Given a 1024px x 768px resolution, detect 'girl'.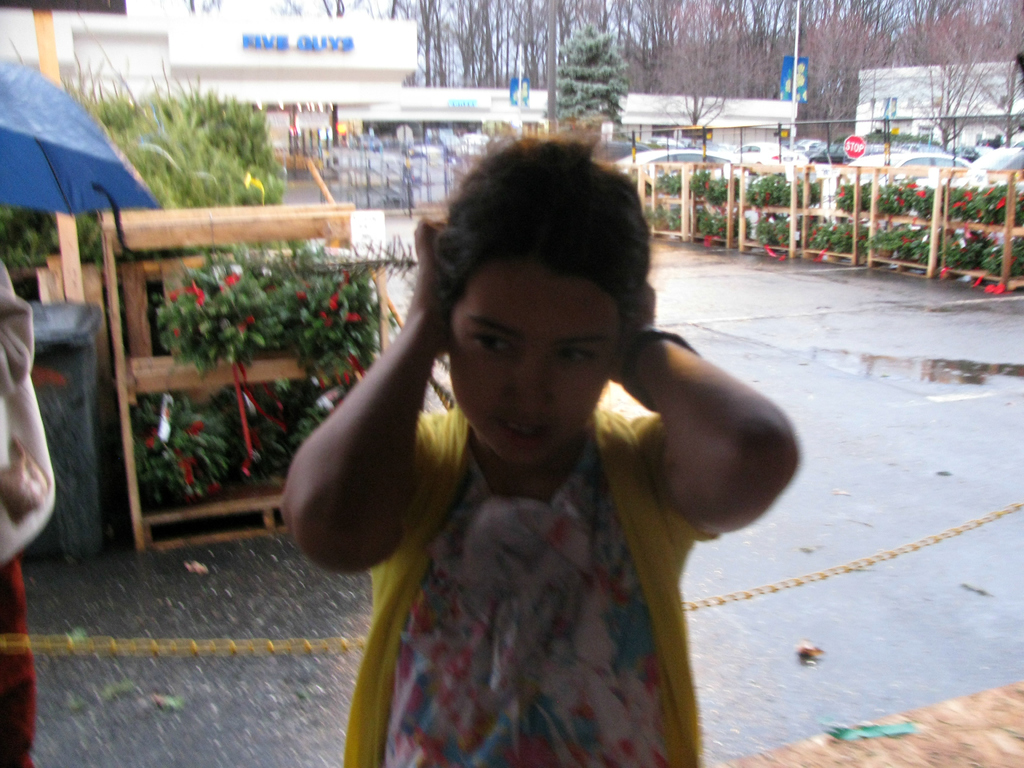
(279,128,803,767).
